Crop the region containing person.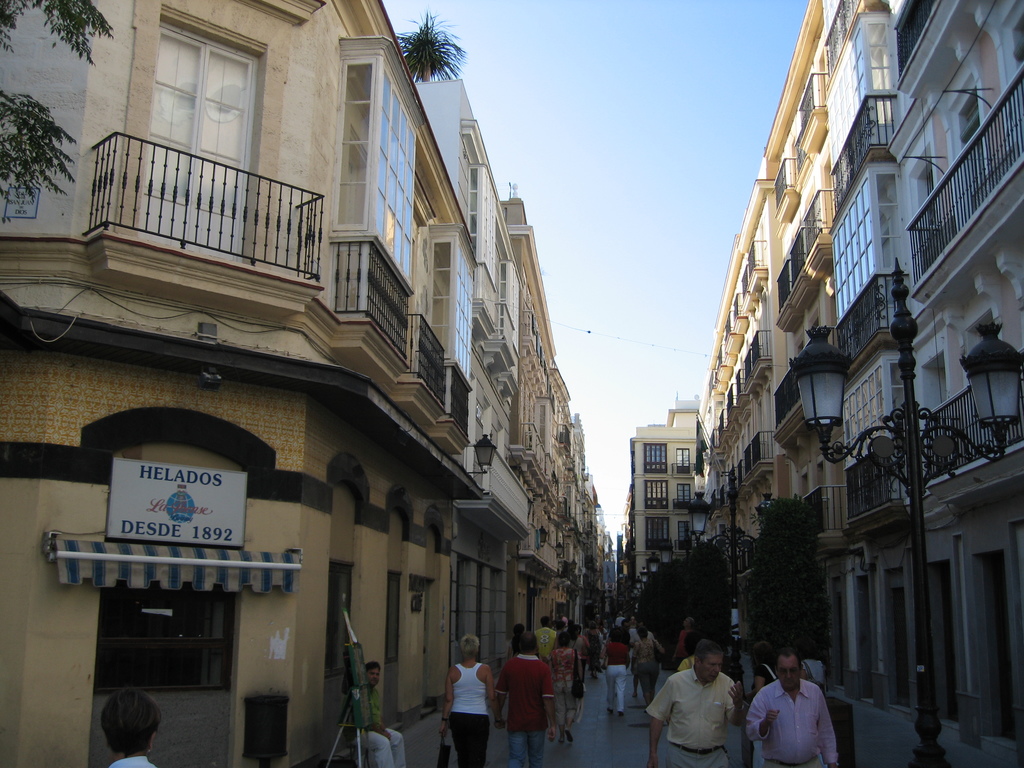
Crop region: 633 617 665 703.
